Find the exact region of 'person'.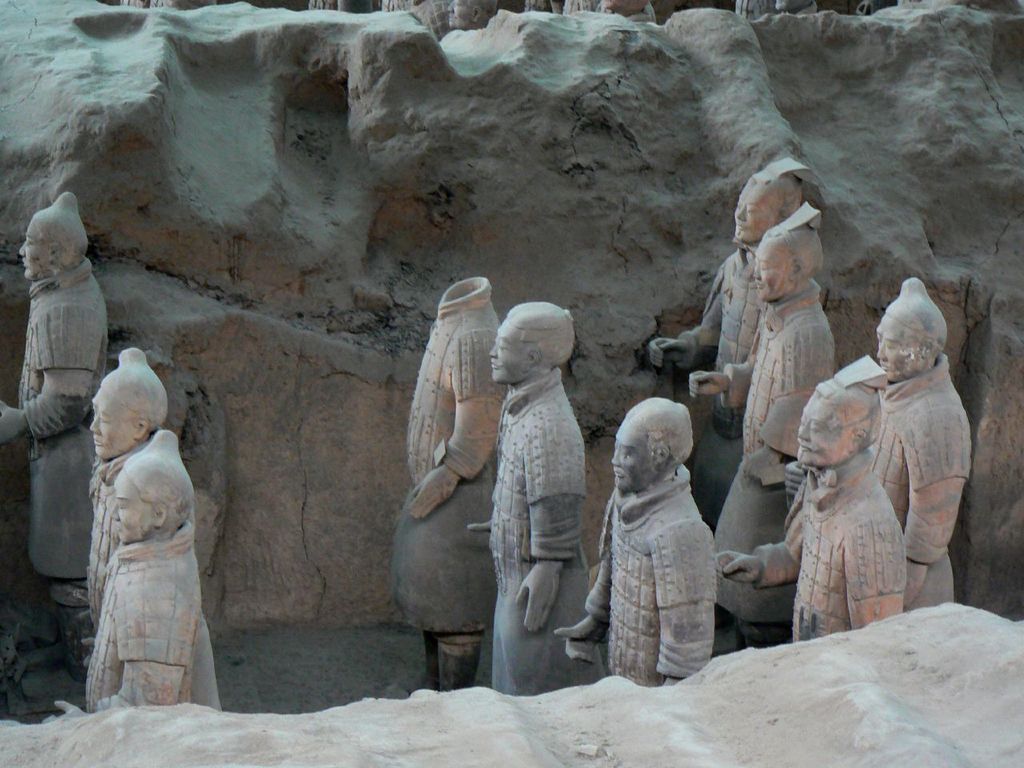
Exact region: (554,394,719,687).
